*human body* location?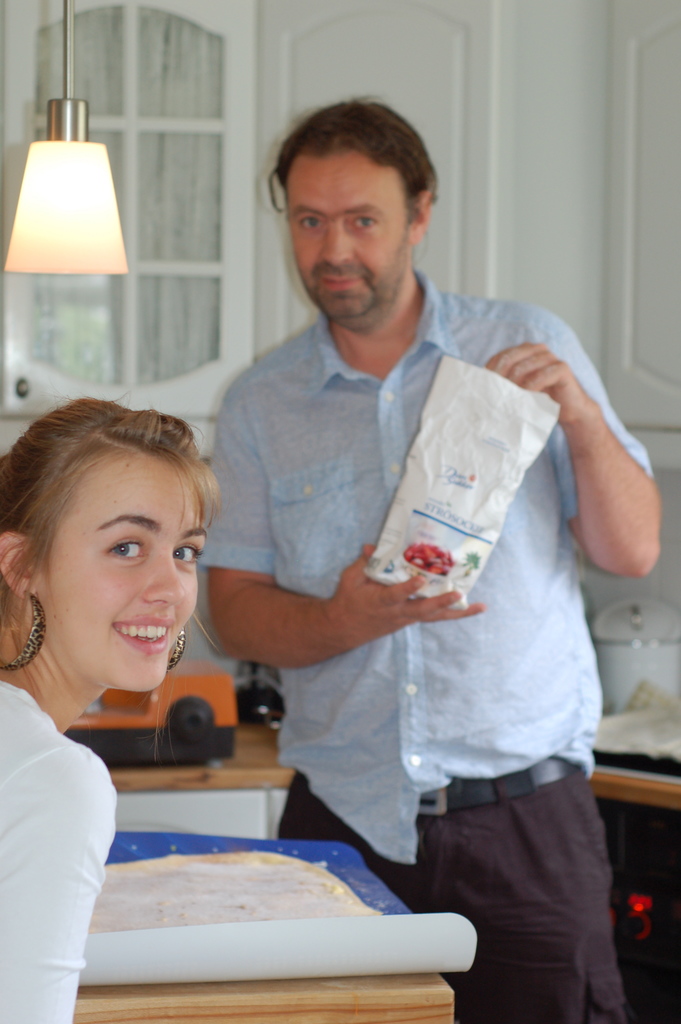
box(219, 124, 622, 979)
